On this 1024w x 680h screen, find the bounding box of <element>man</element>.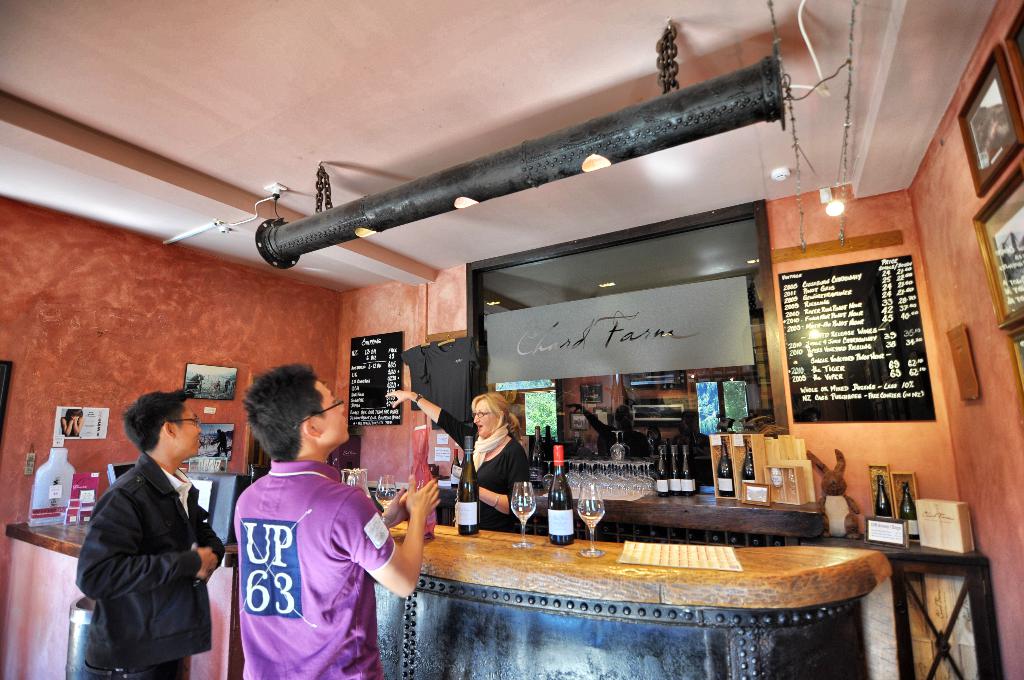
Bounding box: [235, 360, 440, 679].
